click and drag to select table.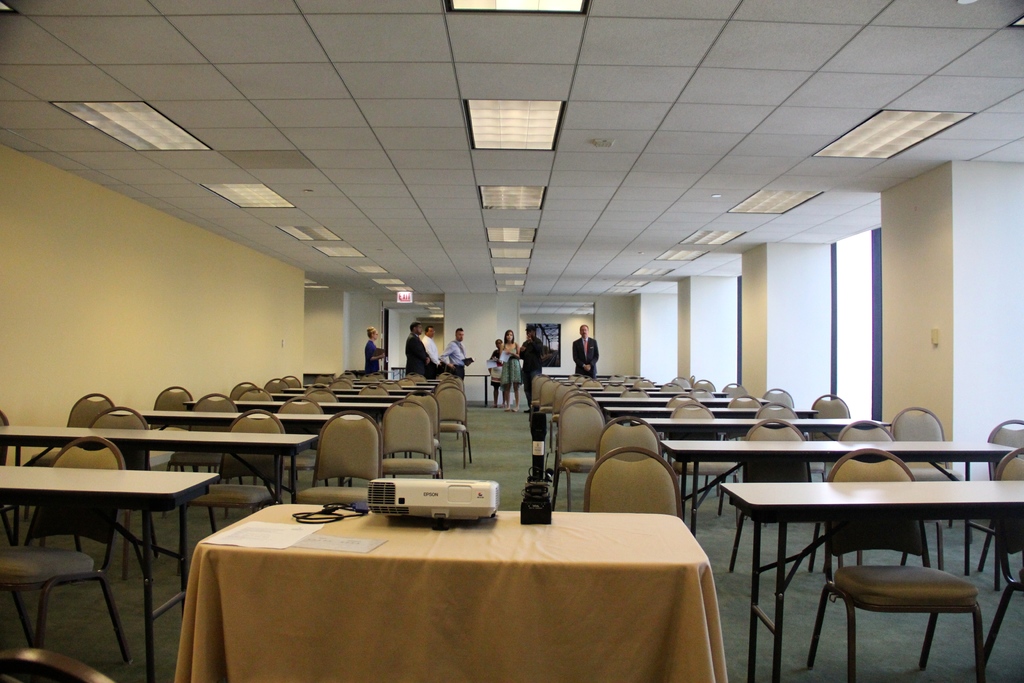
Selection: [0,421,320,504].
